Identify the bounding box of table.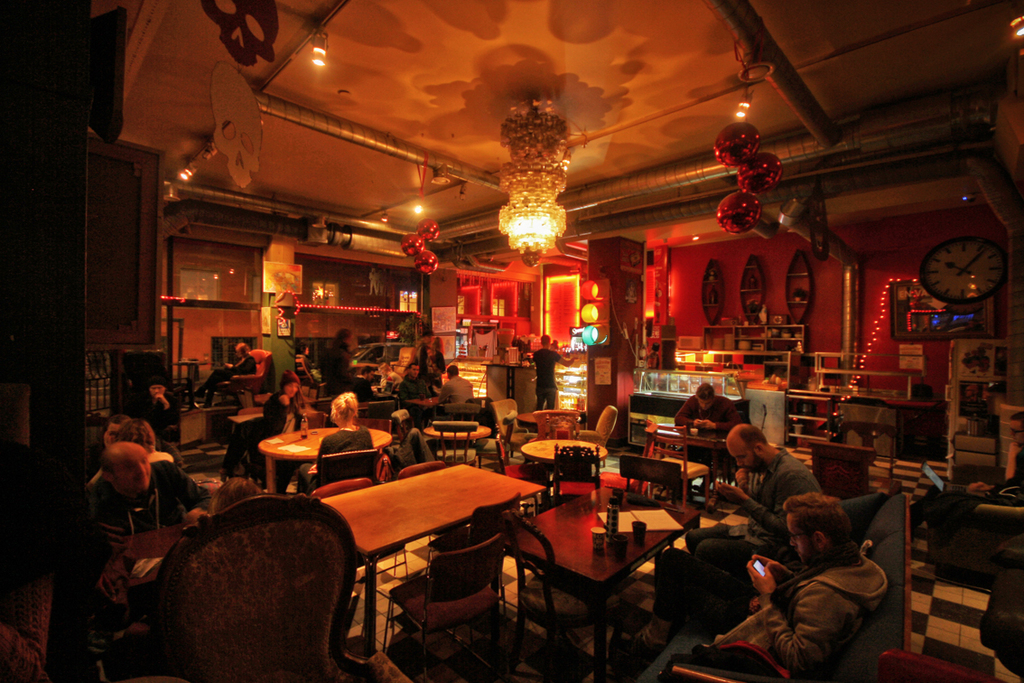
Rect(262, 423, 396, 495).
